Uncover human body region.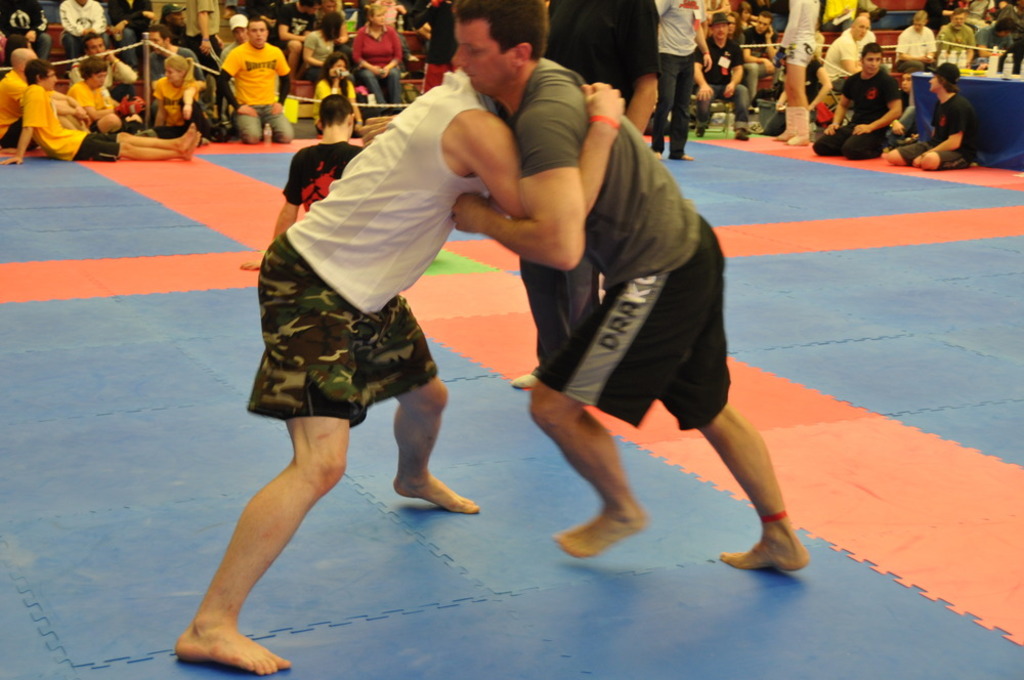
Uncovered: bbox(226, 0, 555, 679).
